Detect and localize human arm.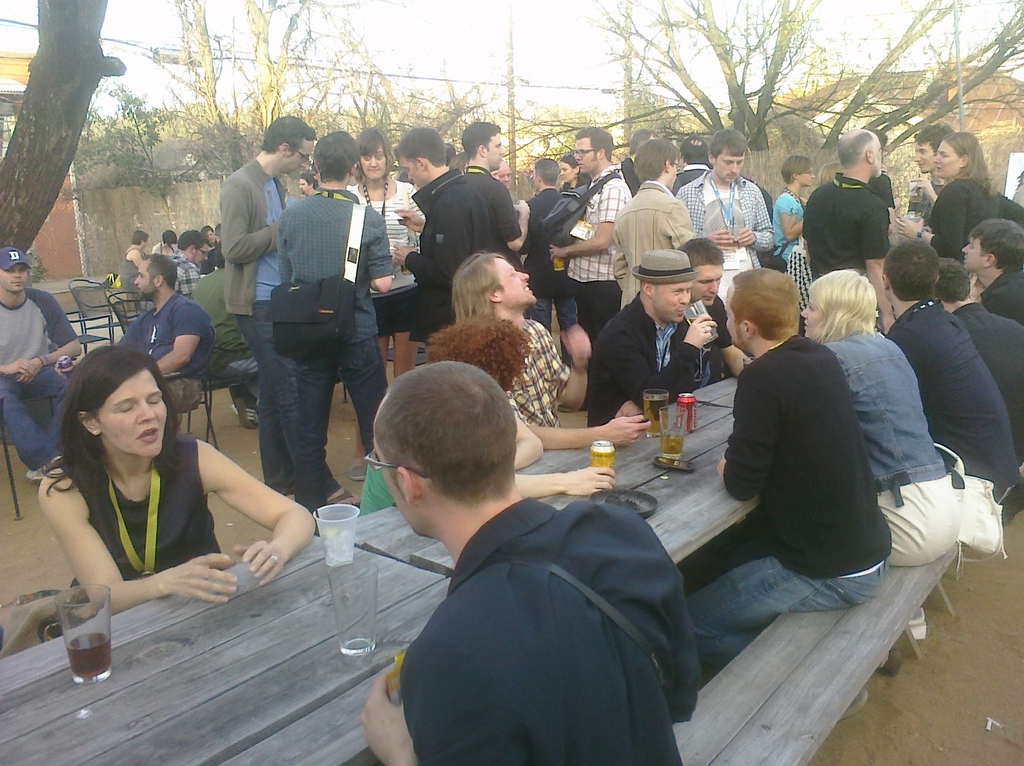
Localized at 860 192 898 330.
